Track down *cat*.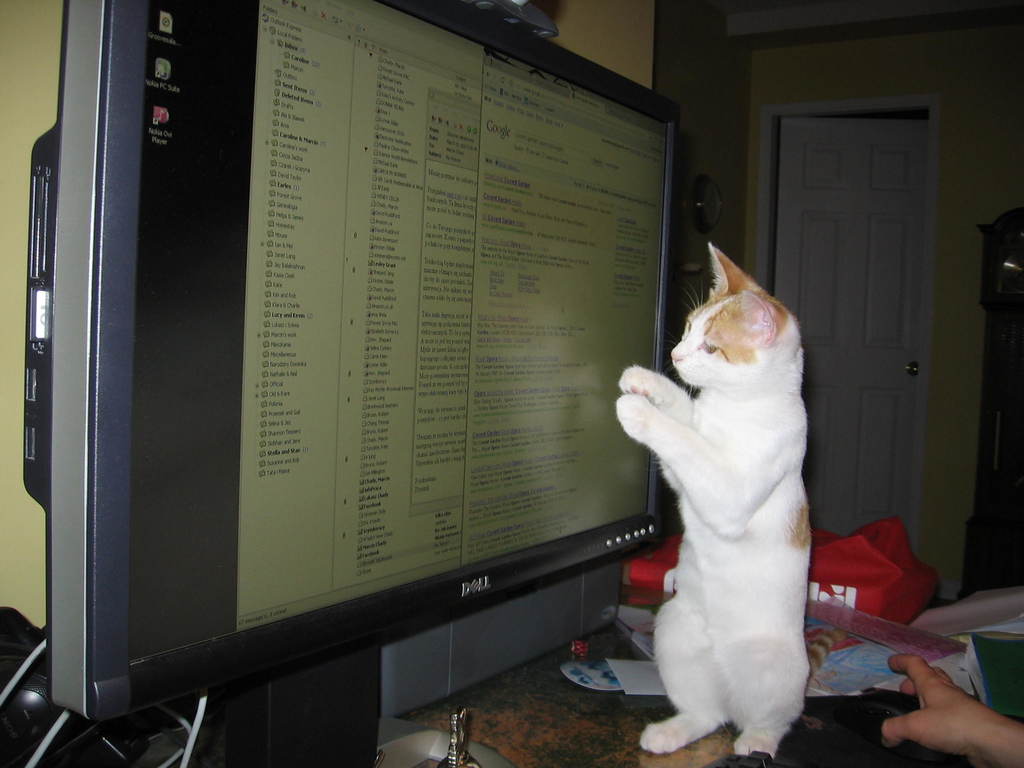
Tracked to locate(606, 244, 816, 758).
